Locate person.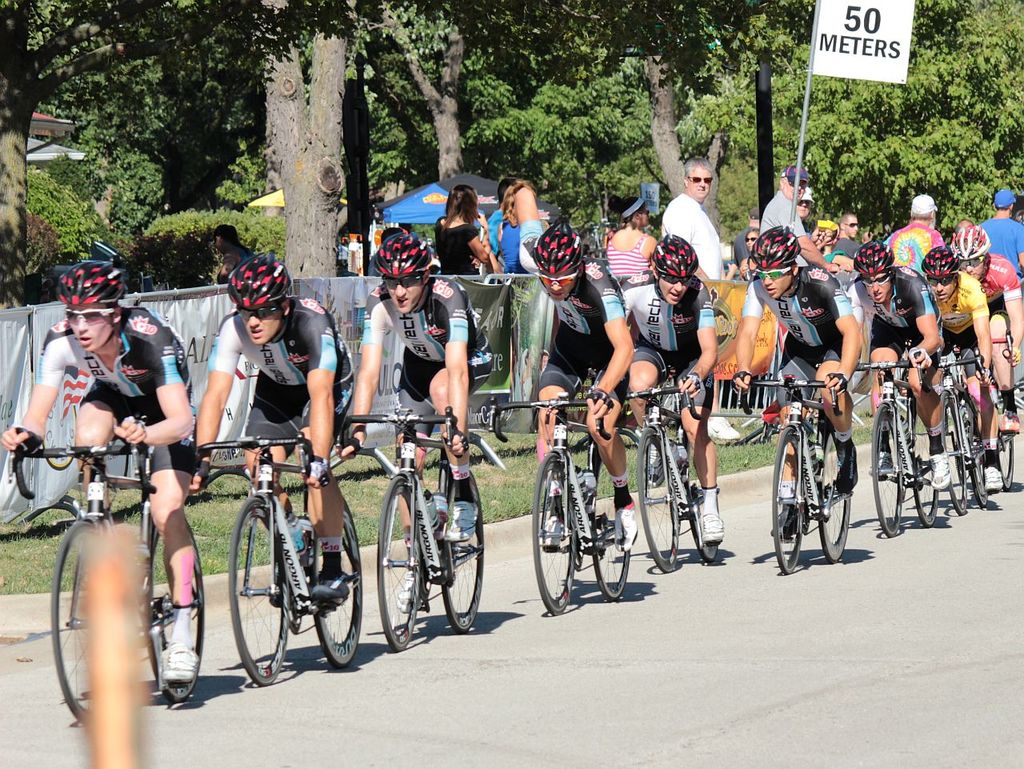
Bounding box: (left=658, top=157, right=724, bottom=282).
